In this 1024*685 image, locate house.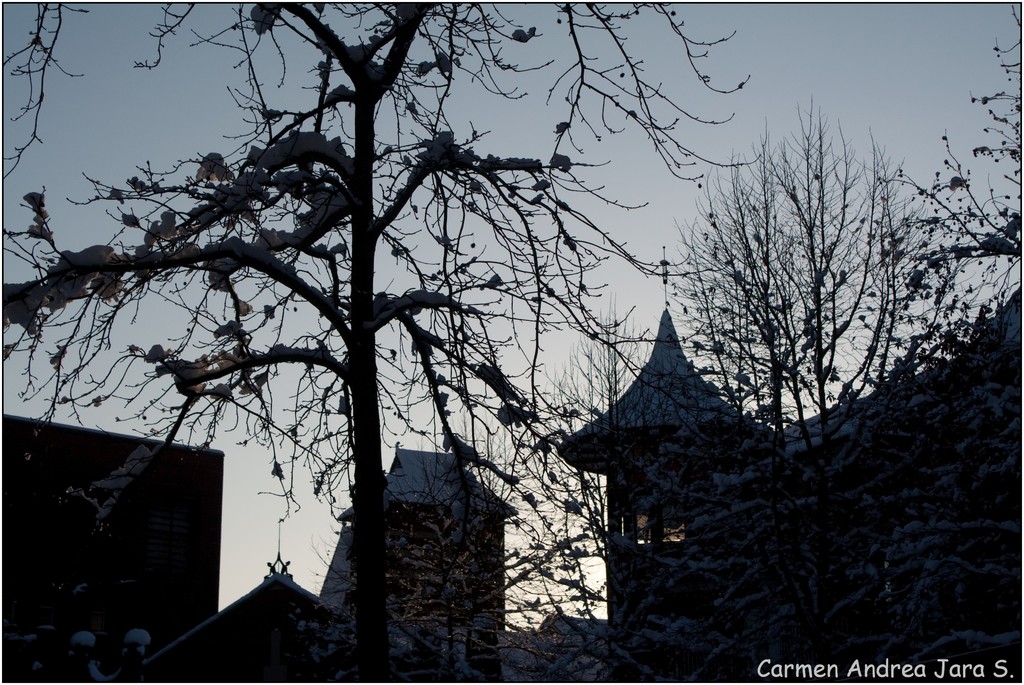
Bounding box: box(0, 408, 230, 684).
